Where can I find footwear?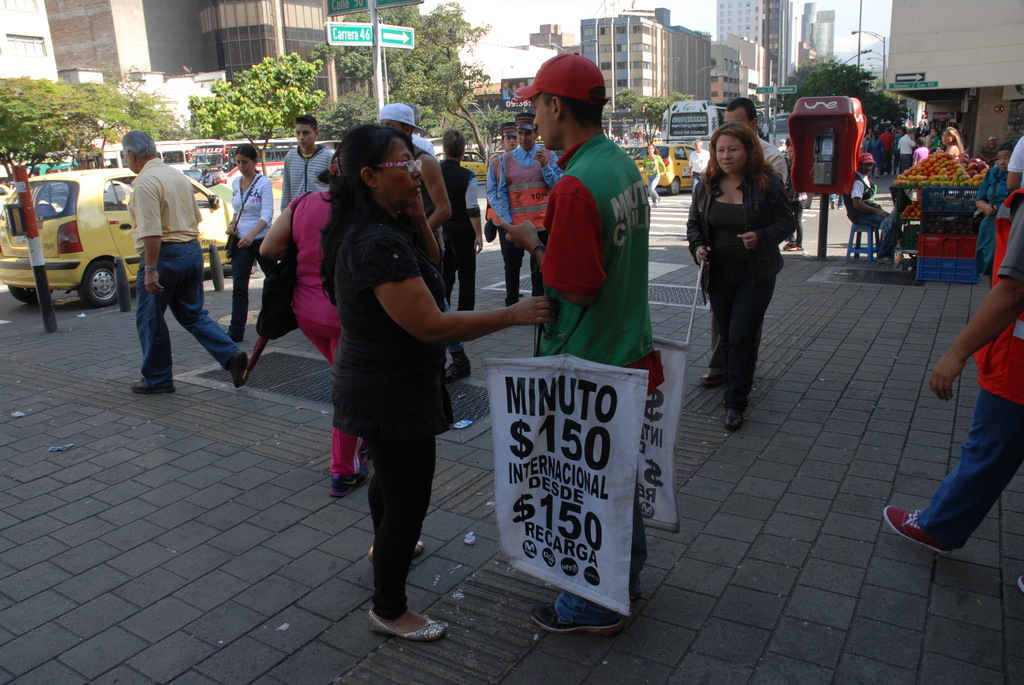
You can find it at [x1=442, y1=366, x2=473, y2=382].
